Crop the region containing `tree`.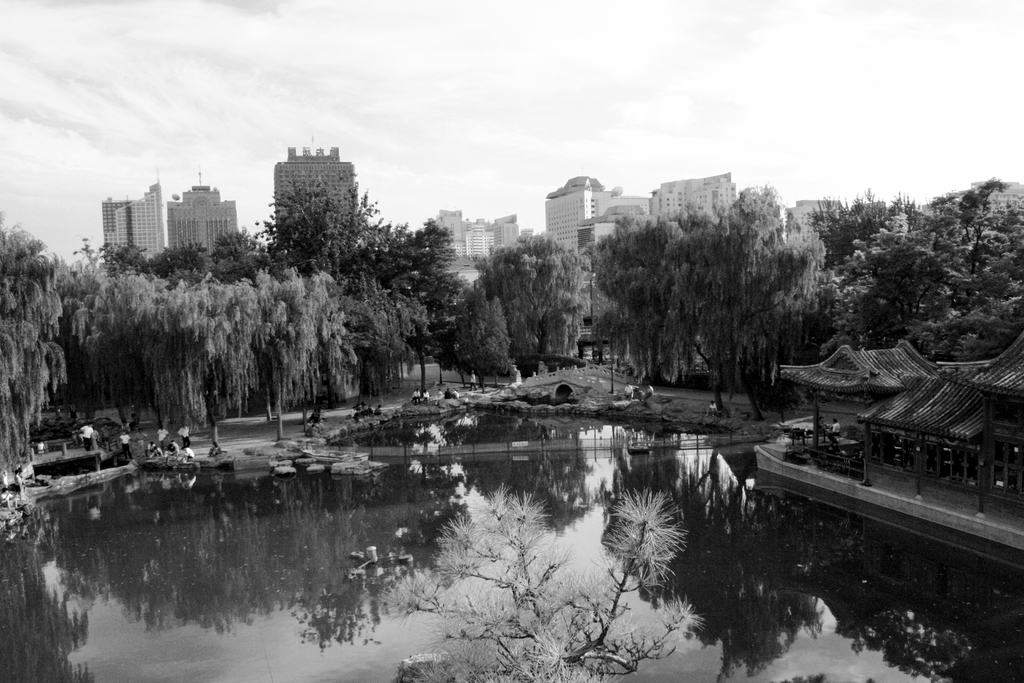
Crop region: {"left": 476, "top": 229, "right": 588, "bottom": 362}.
